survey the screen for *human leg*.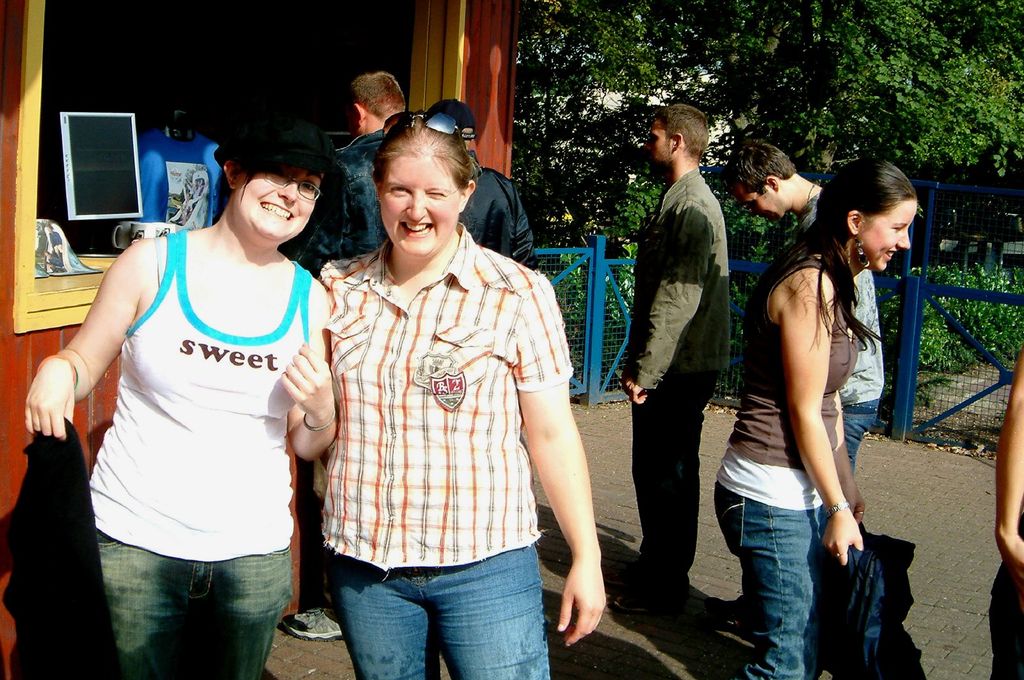
Survey found: region(637, 372, 701, 622).
